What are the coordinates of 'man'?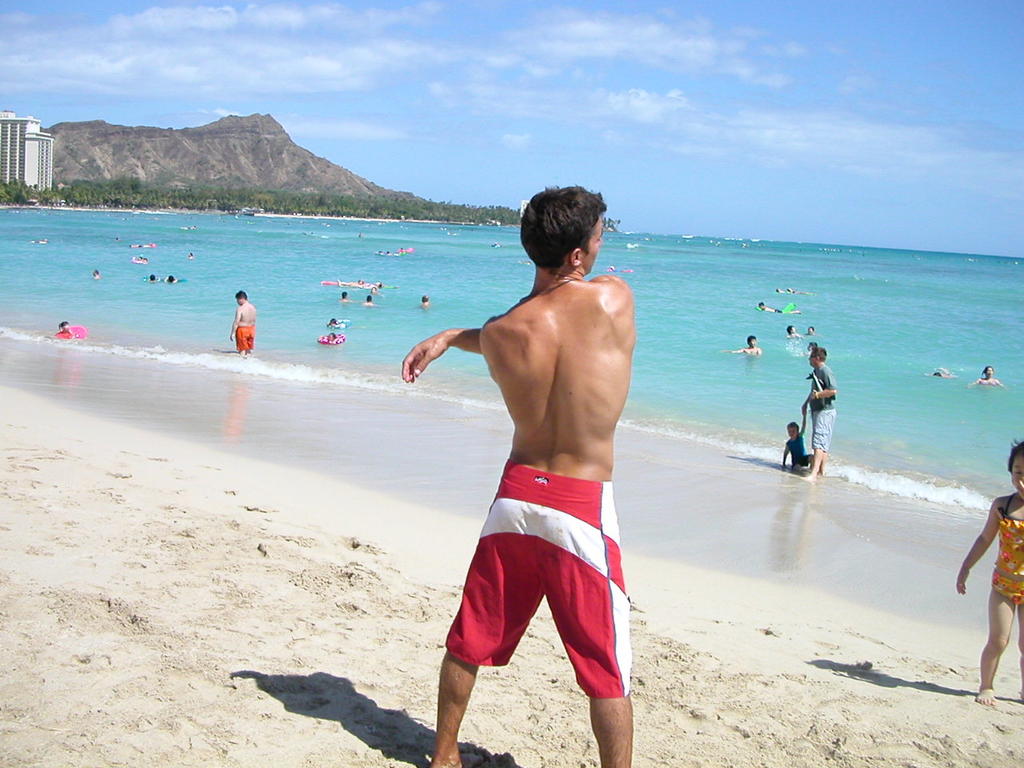
<bbox>409, 177, 652, 753</bbox>.
